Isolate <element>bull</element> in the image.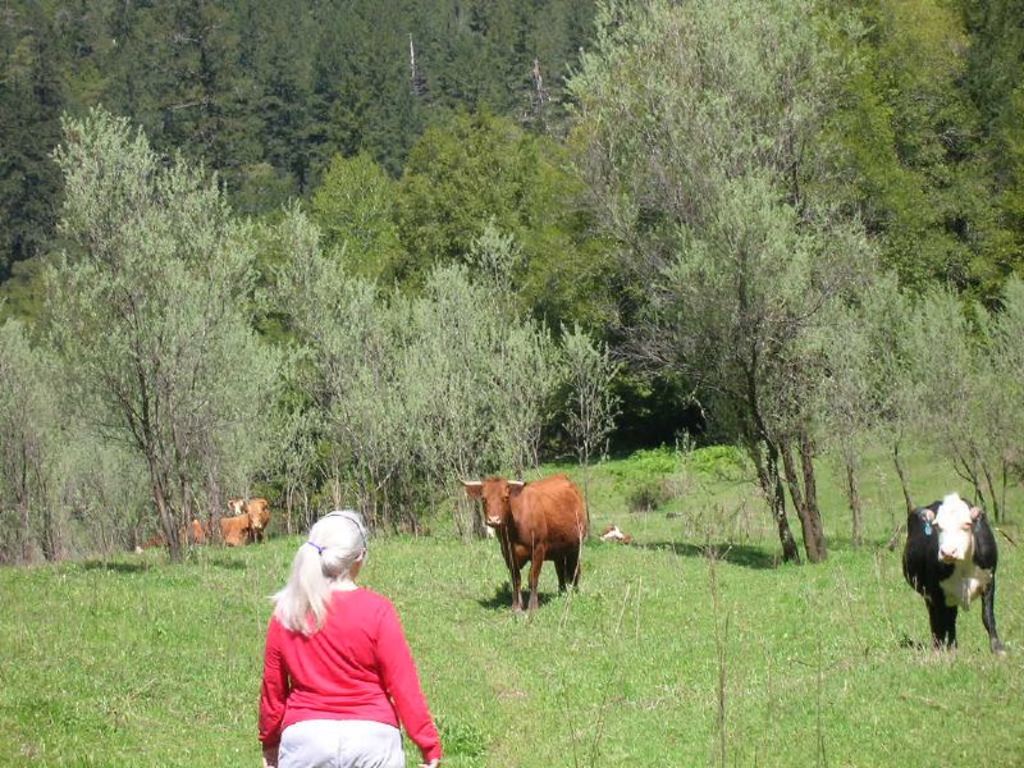
Isolated region: 210:495:273:552.
